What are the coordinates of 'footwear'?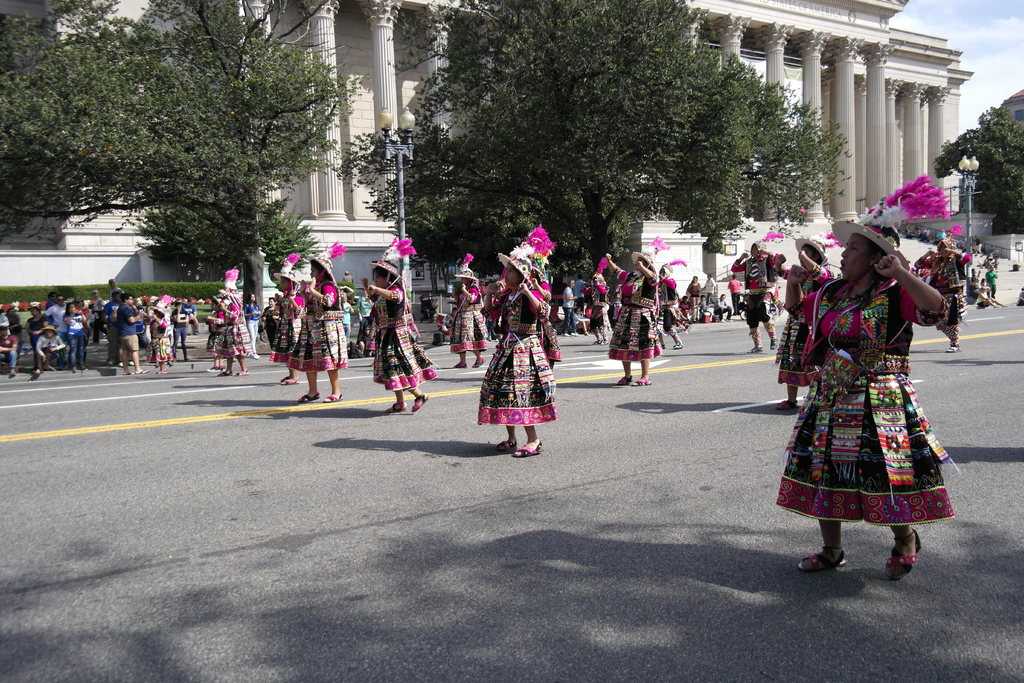
detection(945, 342, 962, 352).
